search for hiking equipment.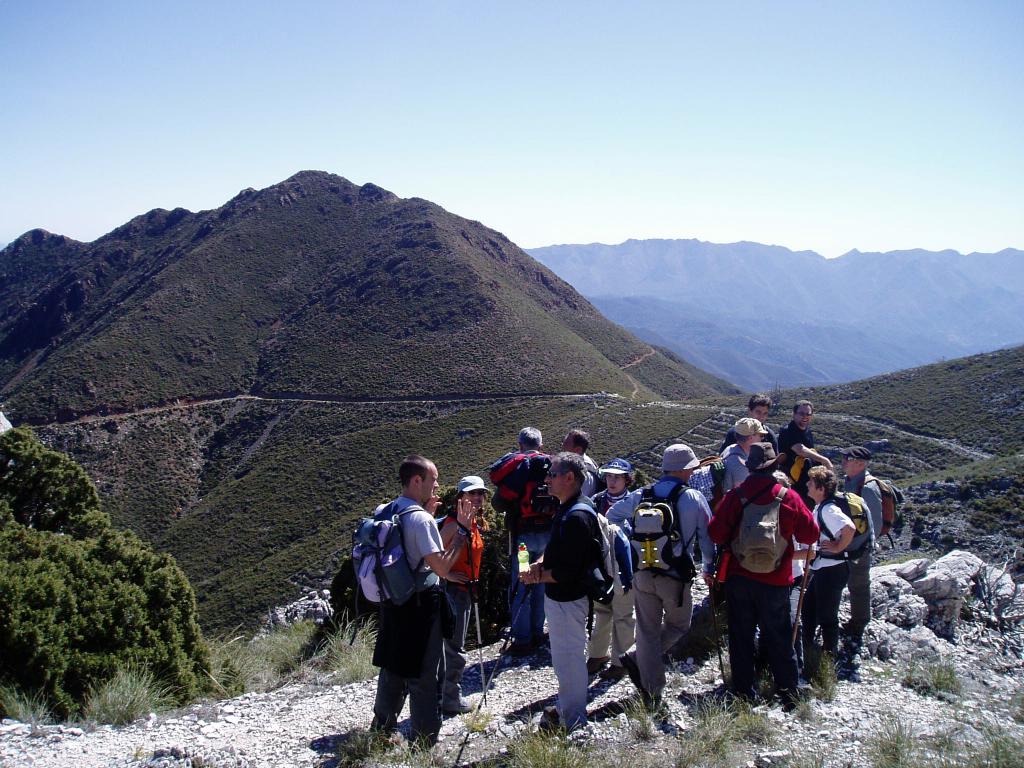
Found at bbox=(579, 451, 607, 490).
